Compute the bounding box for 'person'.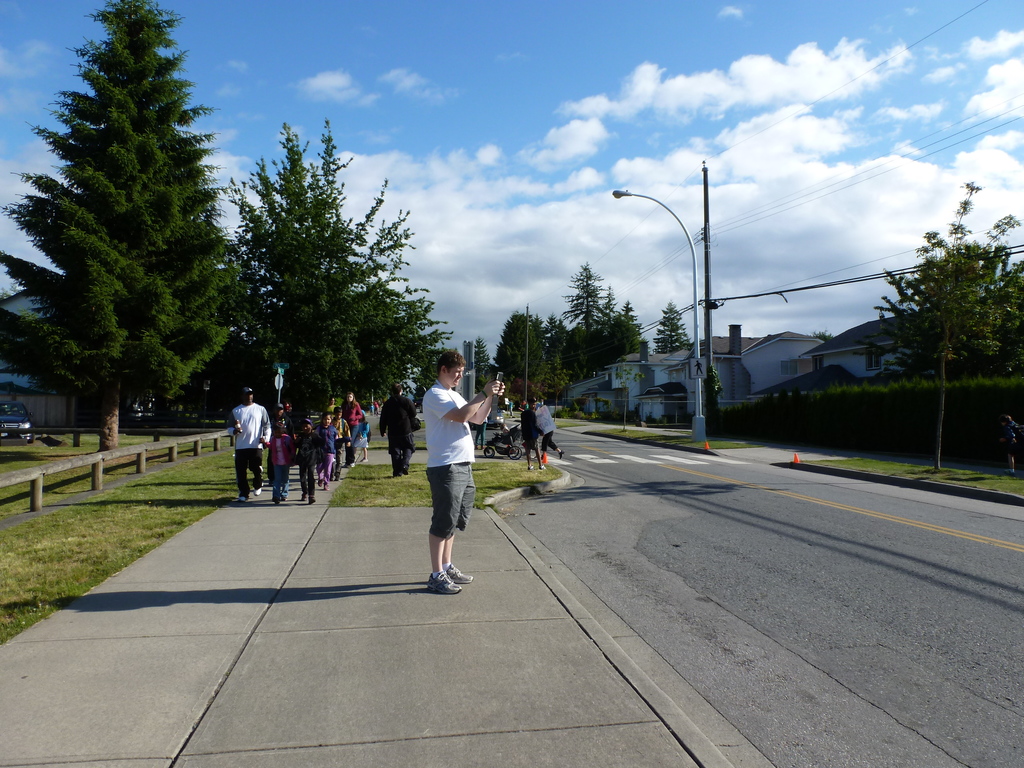
region(376, 379, 413, 477).
